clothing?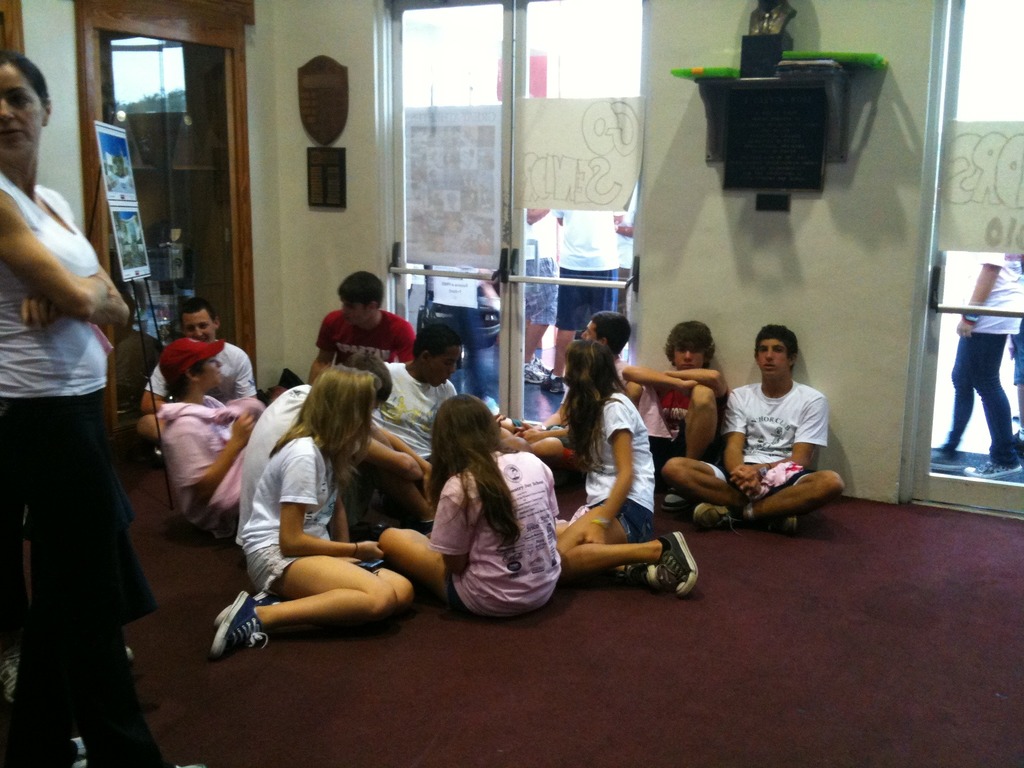
box(705, 380, 833, 504)
